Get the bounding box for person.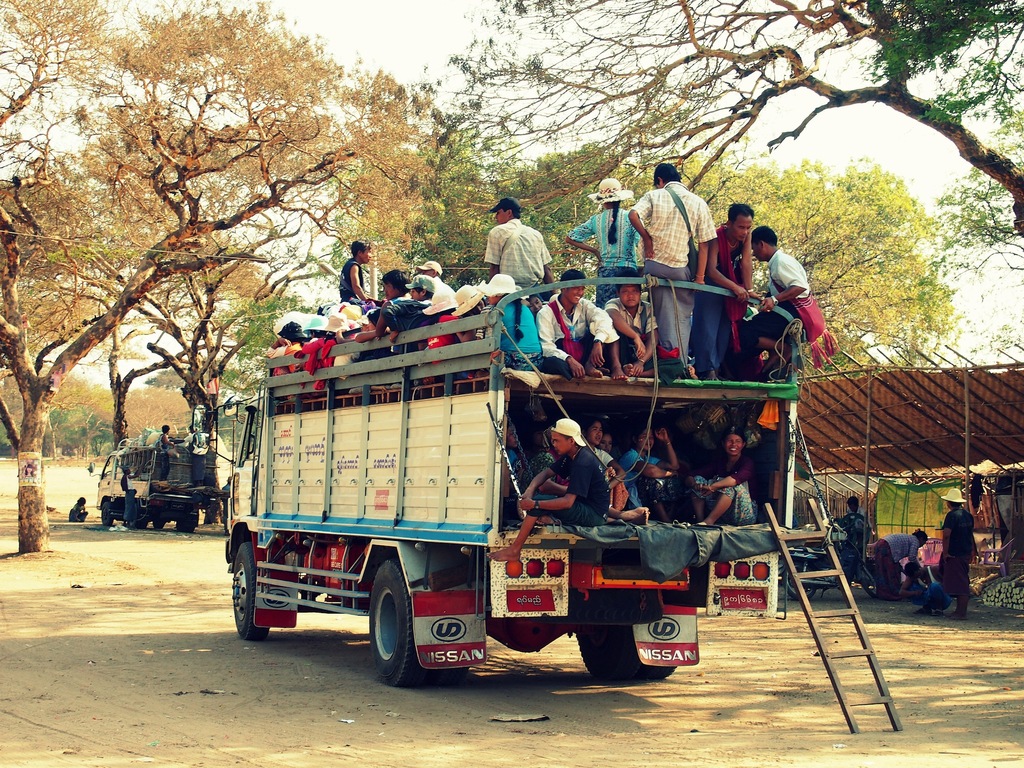
<region>520, 429, 572, 491</region>.
